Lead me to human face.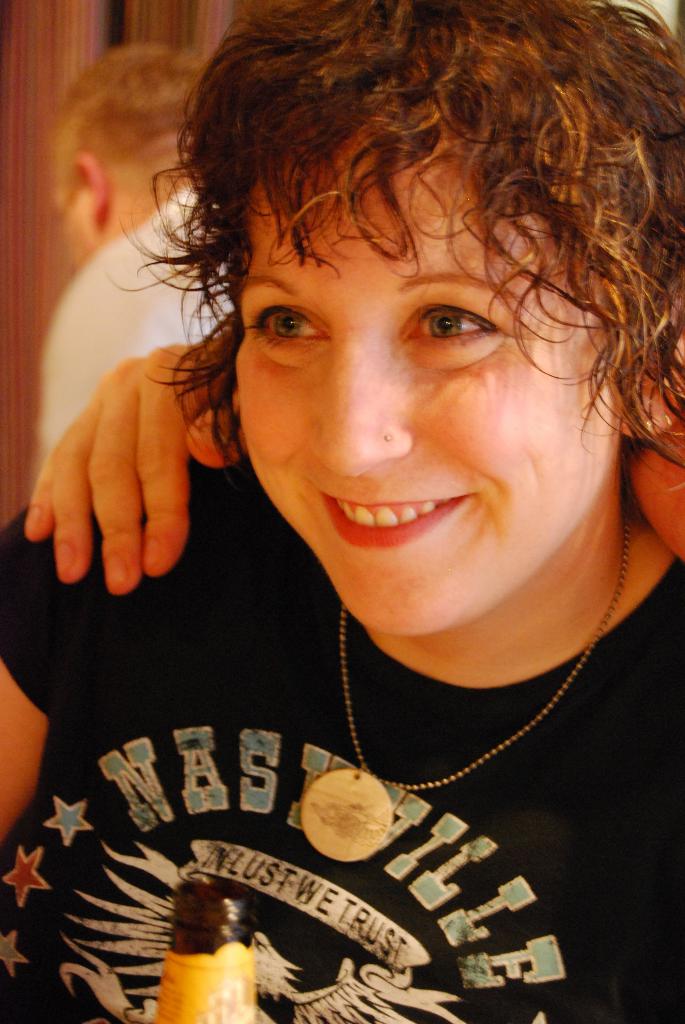
Lead to {"left": 232, "top": 160, "right": 627, "bottom": 636}.
